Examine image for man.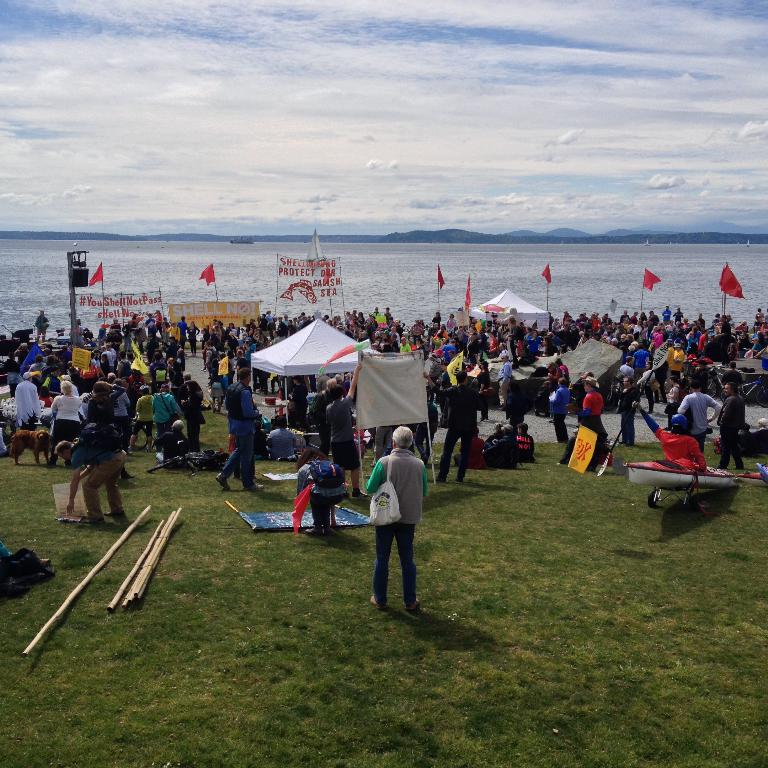
Examination result: [left=573, top=376, right=604, bottom=438].
